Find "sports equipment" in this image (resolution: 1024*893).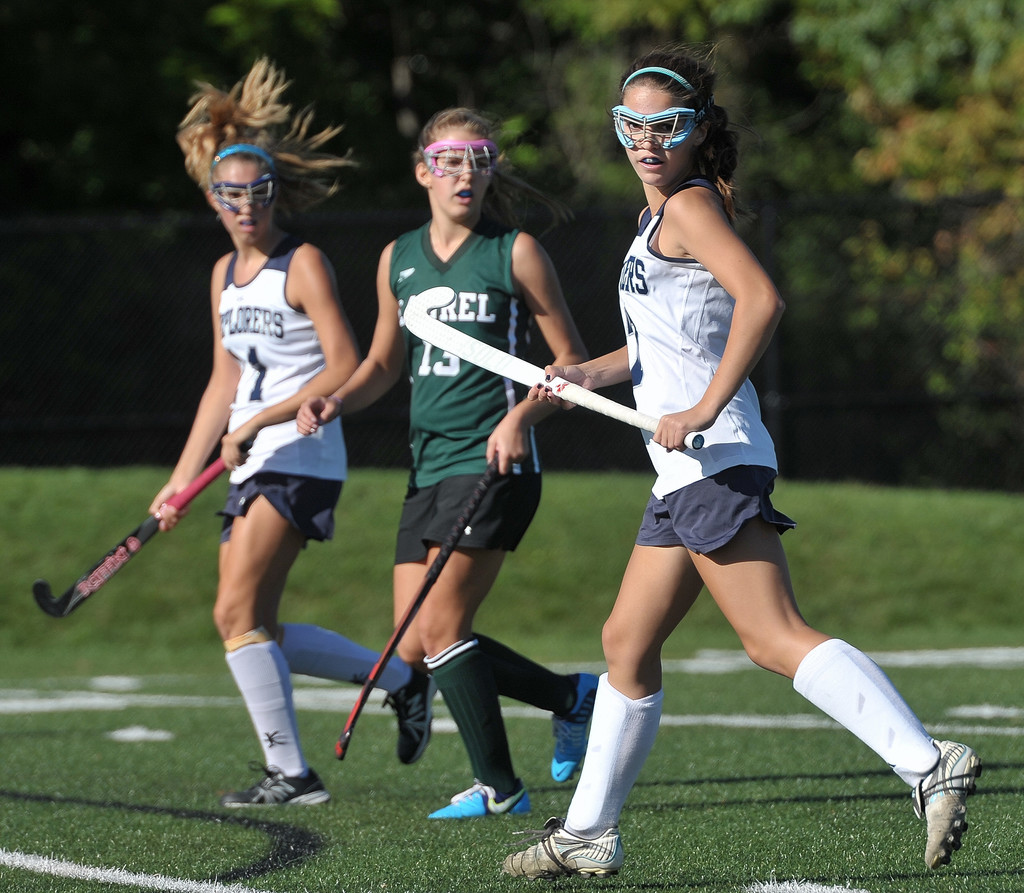
912/736/987/869.
